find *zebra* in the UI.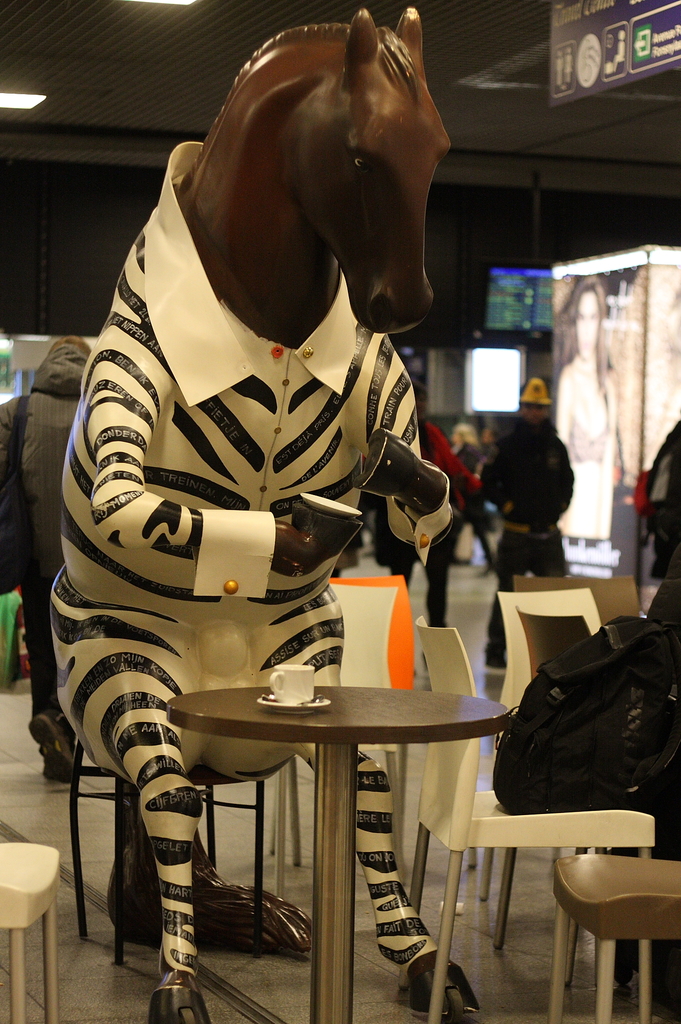
UI element at crop(38, 7, 483, 1023).
